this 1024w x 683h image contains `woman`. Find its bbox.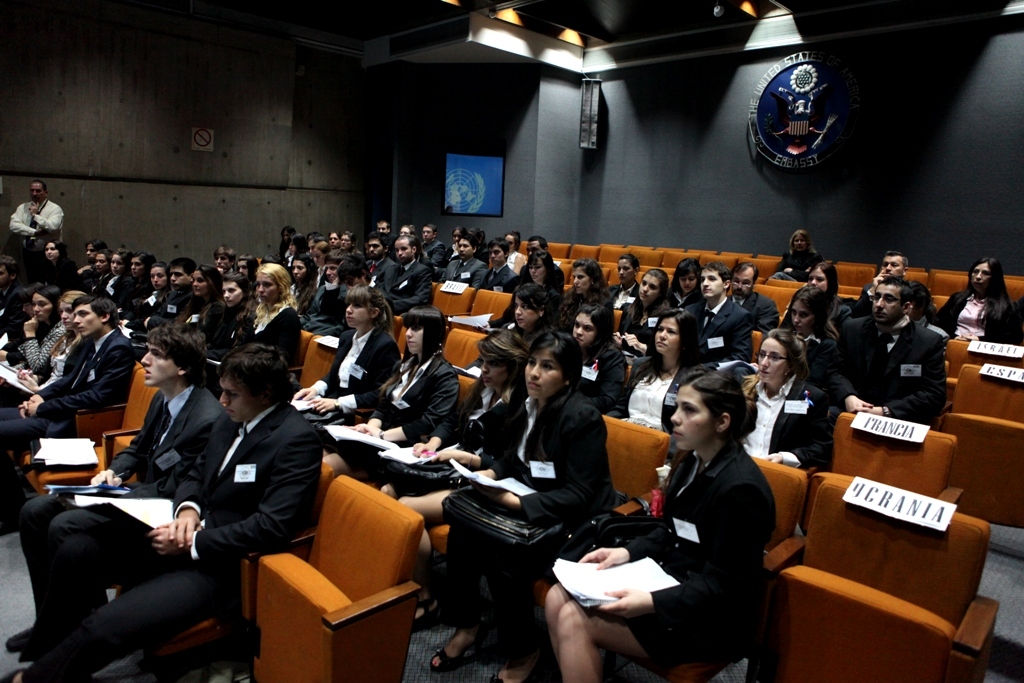
BBox(540, 372, 758, 682).
